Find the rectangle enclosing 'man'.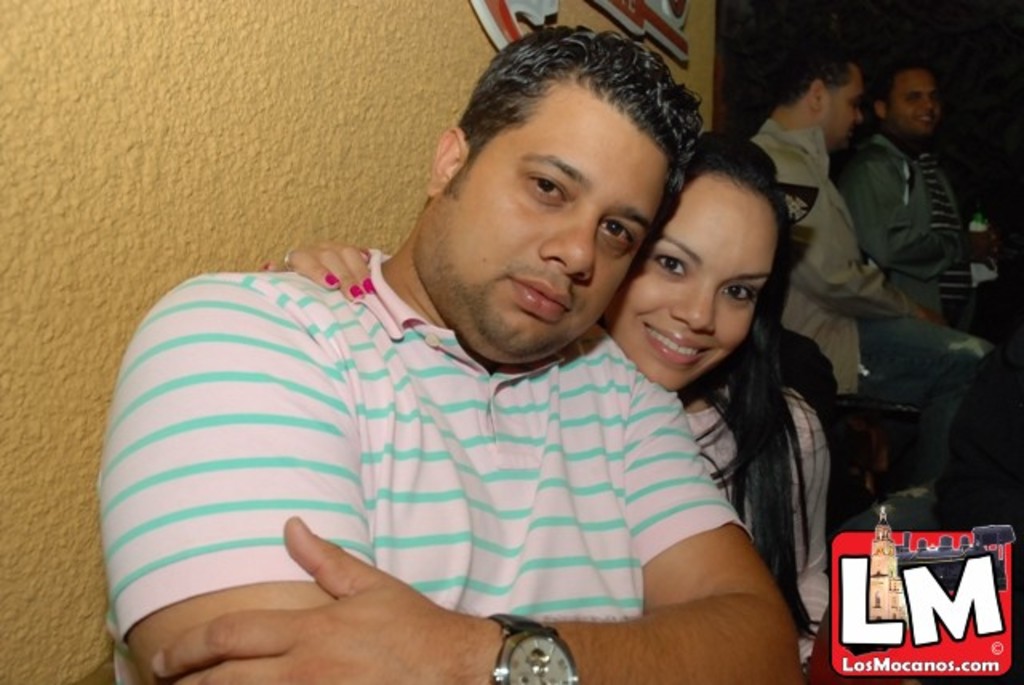
[830, 38, 1022, 528].
